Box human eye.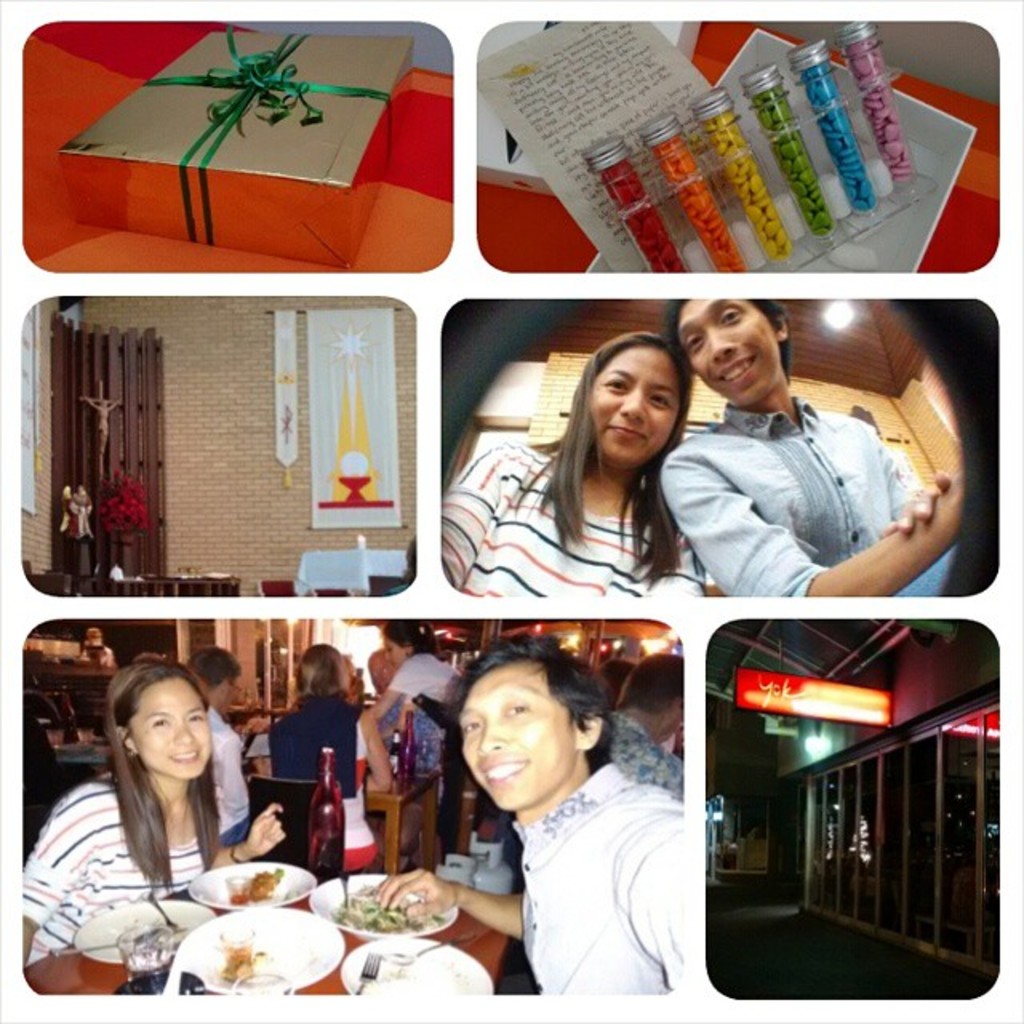
{"x1": 714, "y1": 307, "x2": 746, "y2": 326}.
